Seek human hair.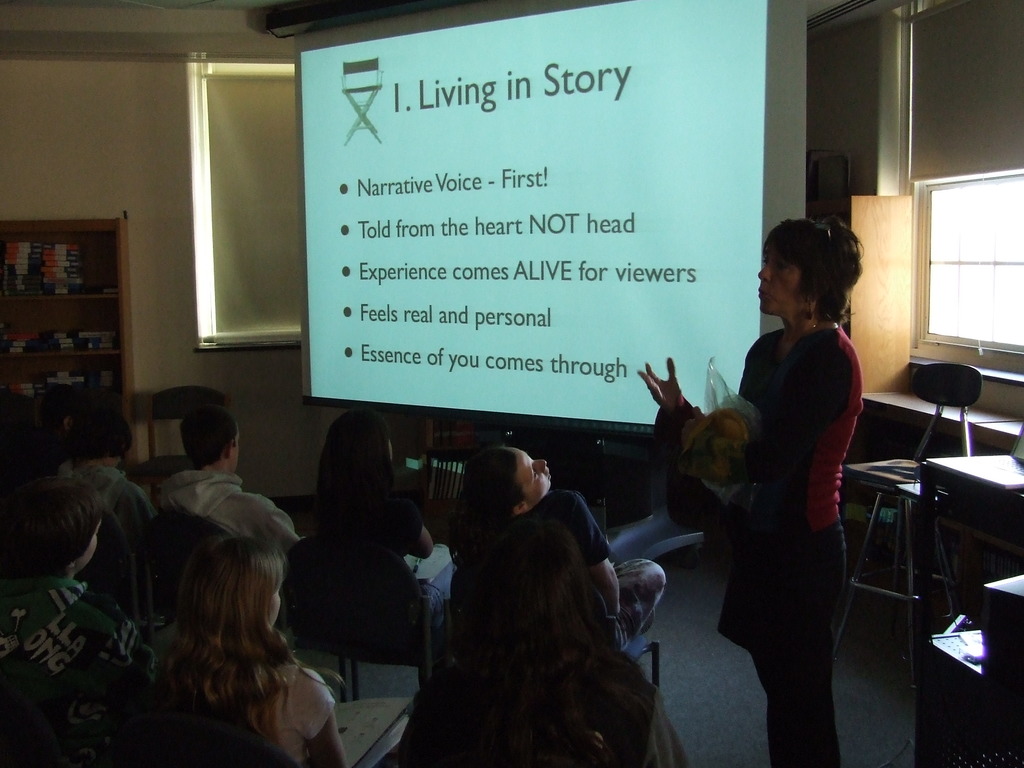
crop(179, 402, 241, 463).
